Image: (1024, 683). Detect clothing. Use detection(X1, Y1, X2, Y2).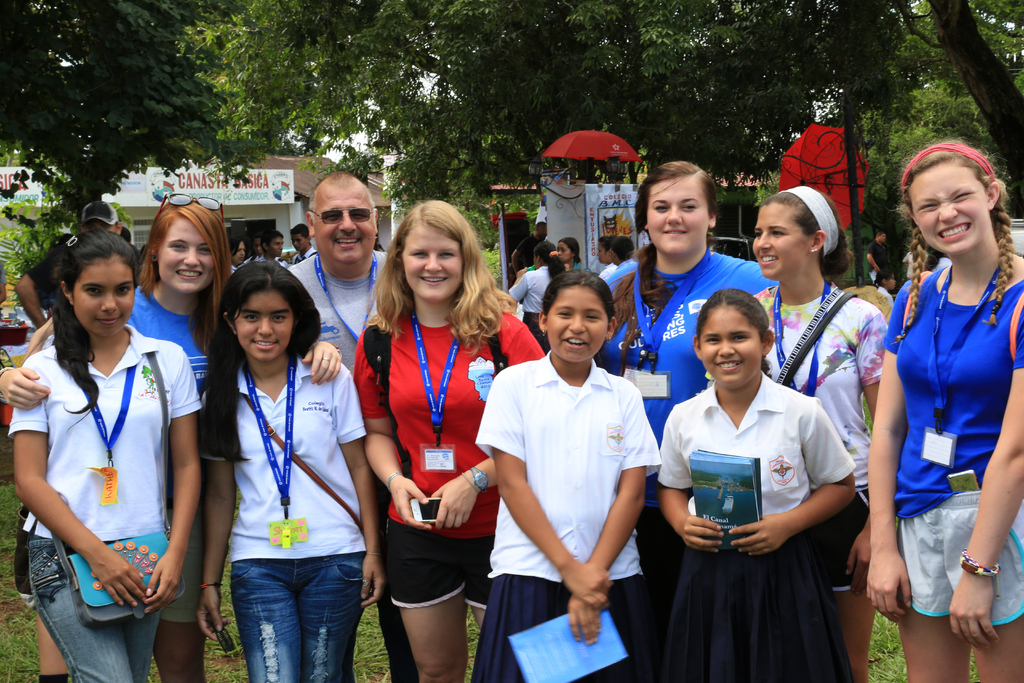
detection(575, 261, 586, 272).
